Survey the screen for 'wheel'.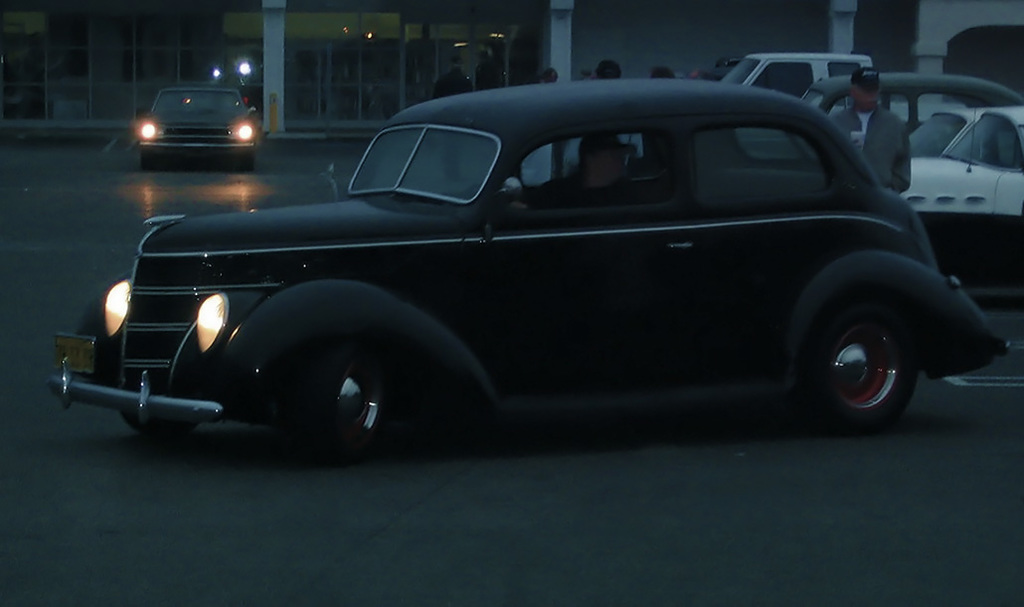
Survey found: pyautogui.locateOnScreen(141, 156, 154, 169).
